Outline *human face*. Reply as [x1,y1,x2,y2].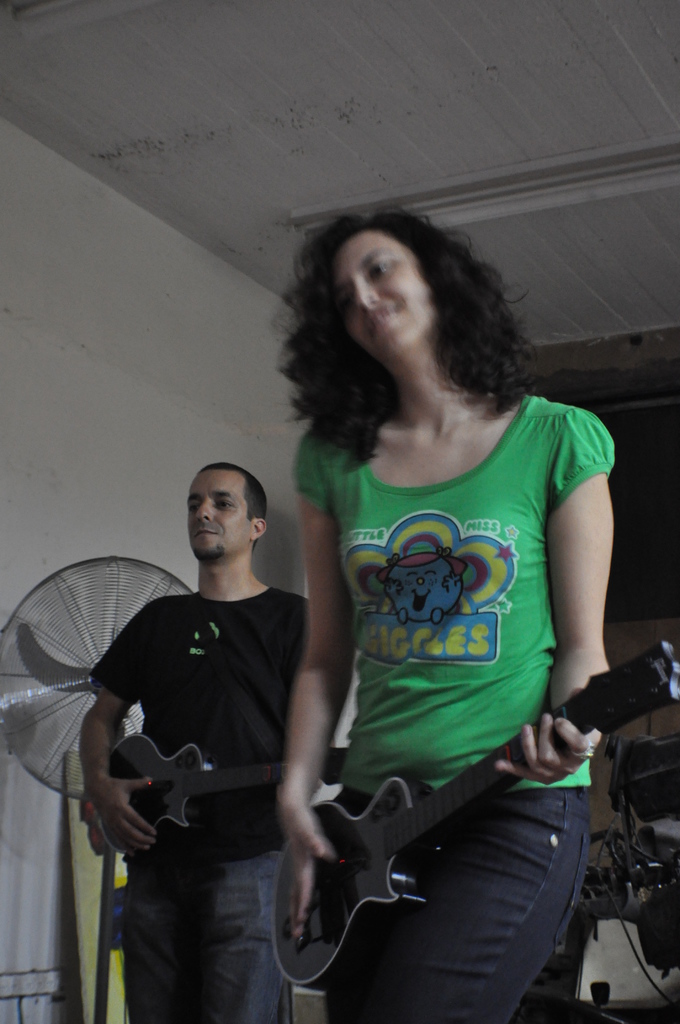
[337,234,437,365].
